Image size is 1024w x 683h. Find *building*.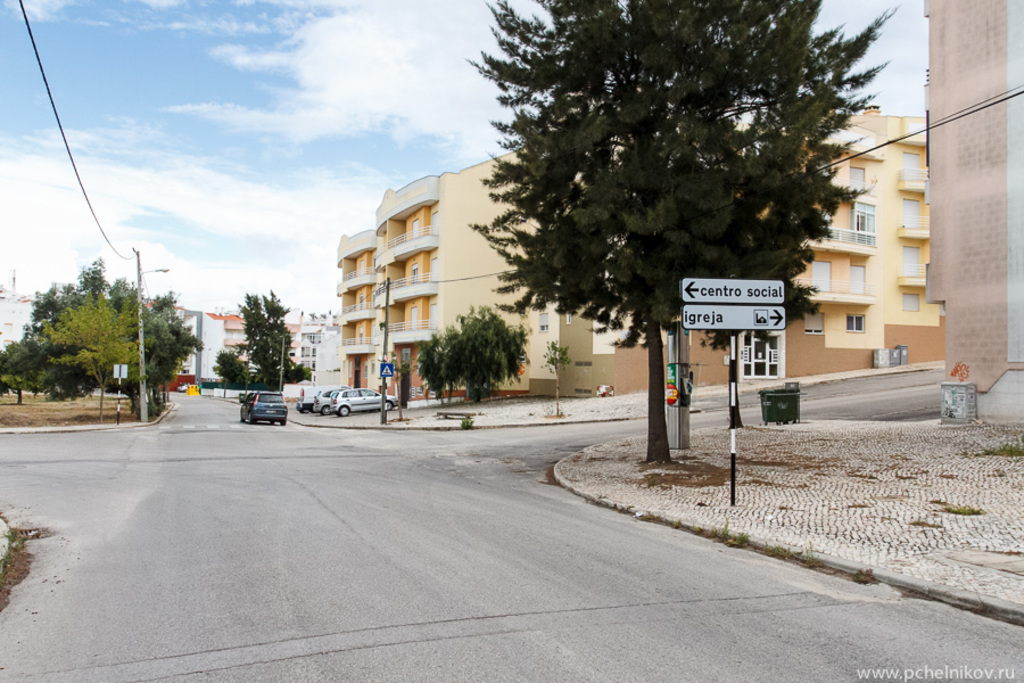
left=335, top=101, right=948, bottom=408.
